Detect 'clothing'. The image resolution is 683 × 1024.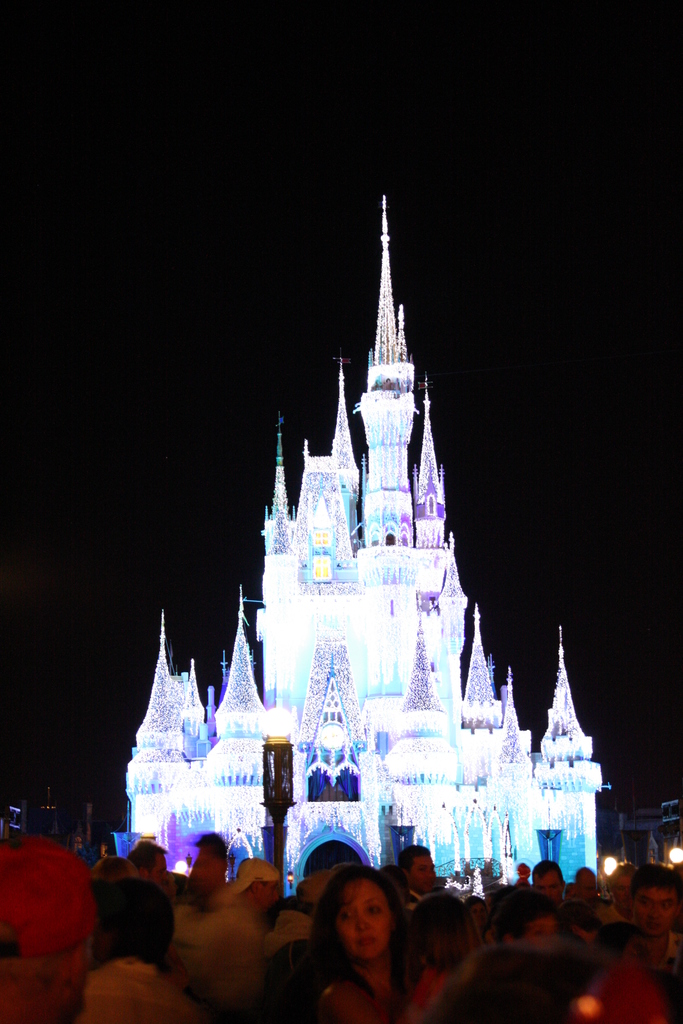
{"left": 174, "top": 902, "right": 270, "bottom": 1023}.
